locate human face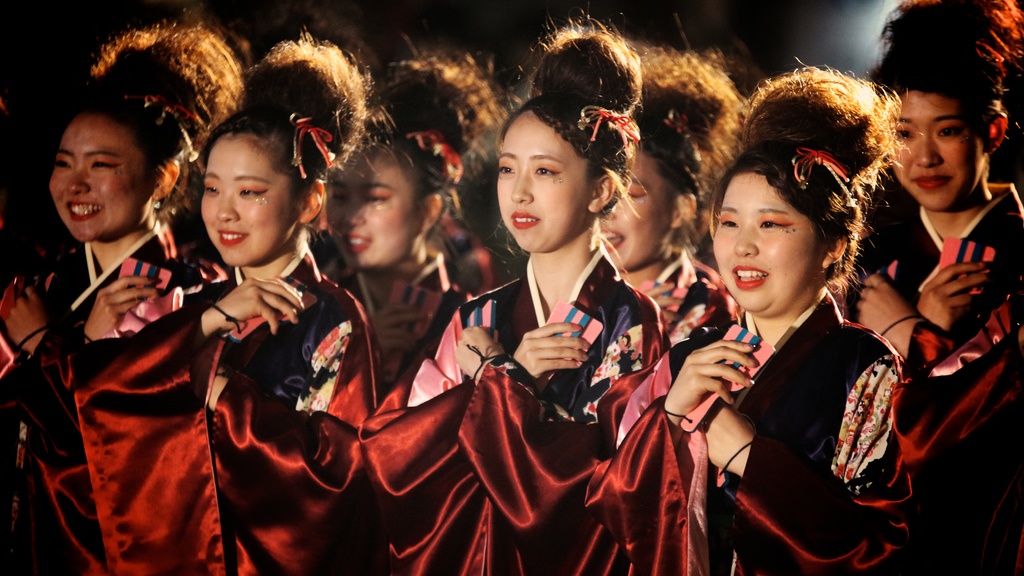
region(717, 170, 820, 315)
